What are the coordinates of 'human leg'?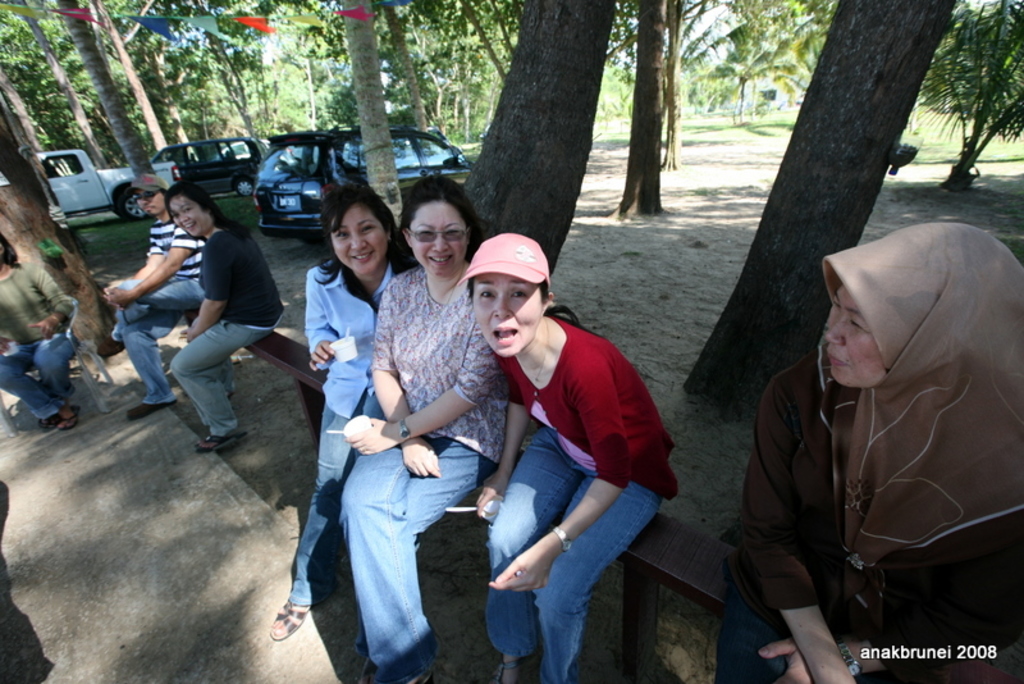
Rect(174, 322, 271, 459).
